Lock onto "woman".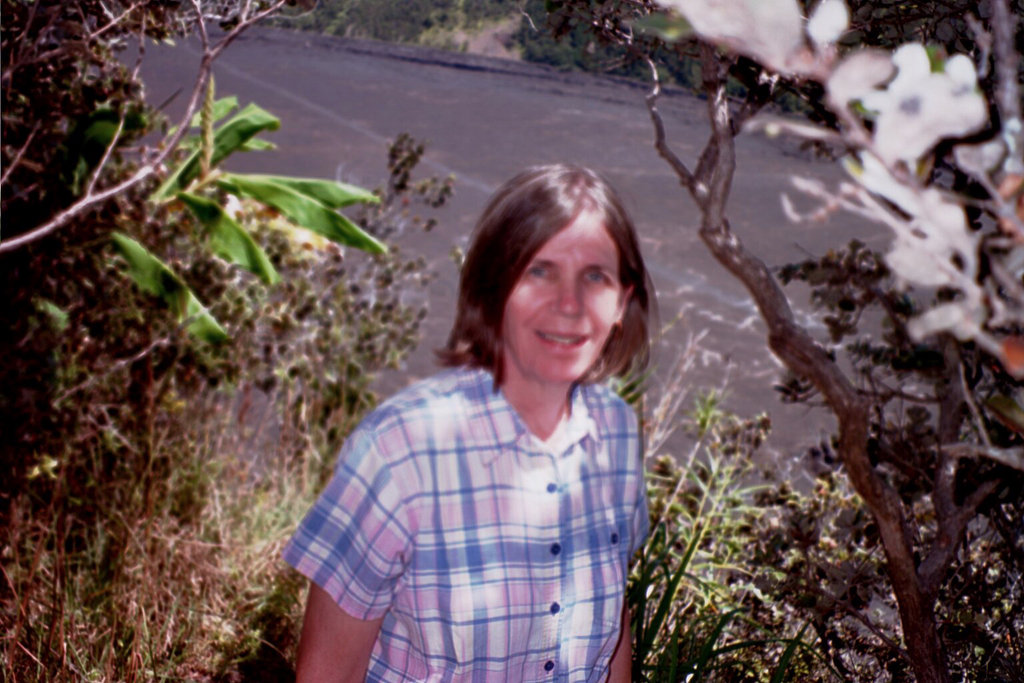
Locked: bbox=[281, 156, 706, 682].
